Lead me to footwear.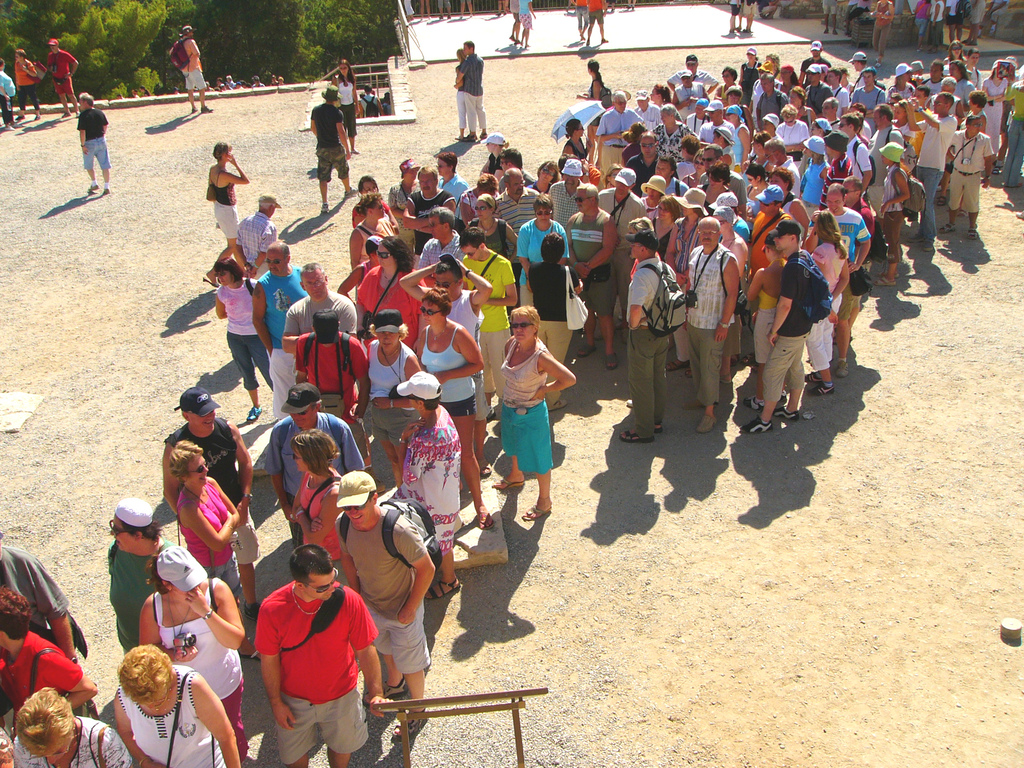
Lead to rect(191, 105, 198, 113).
